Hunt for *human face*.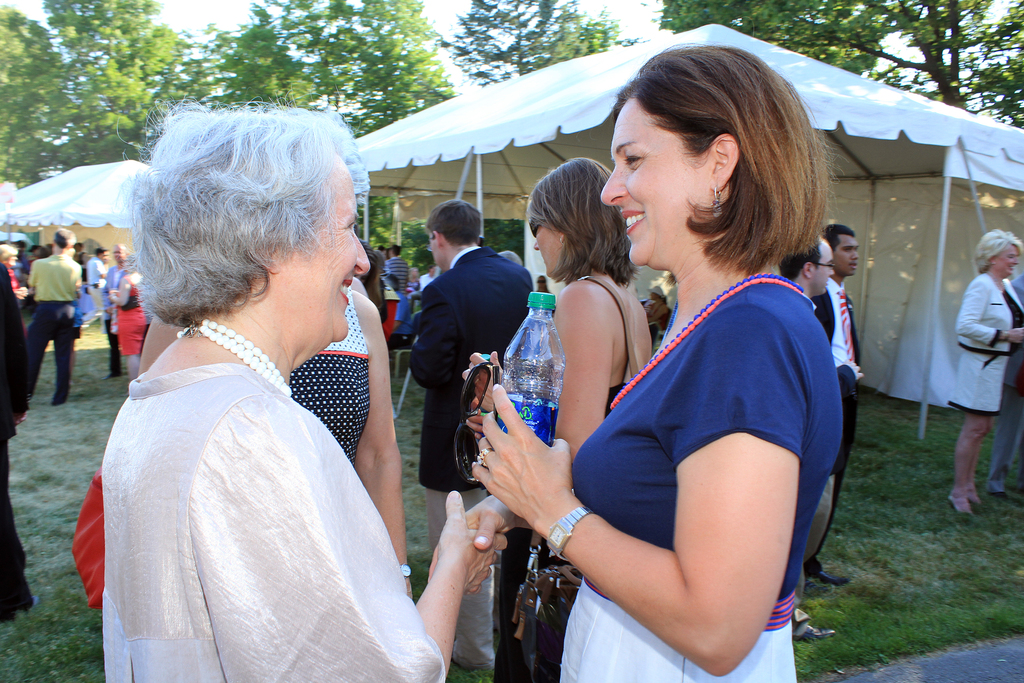
Hunted down at crop(282, 147, 374, 340).
